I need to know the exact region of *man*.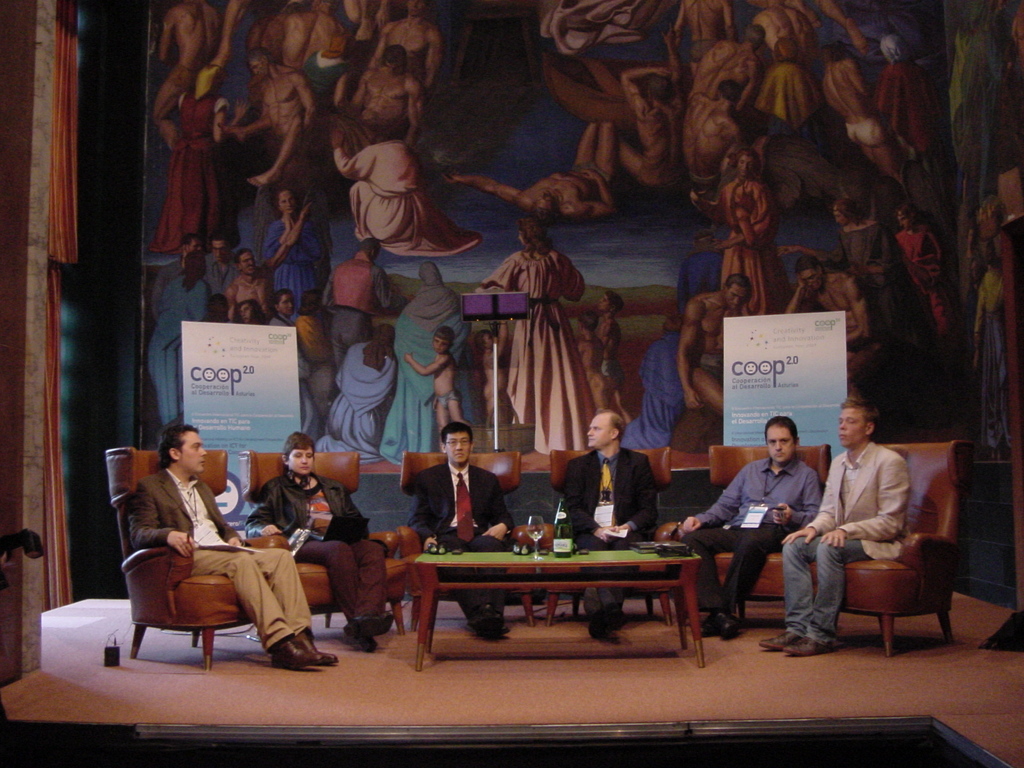
Region: locate(577, 286, 628, 424).
